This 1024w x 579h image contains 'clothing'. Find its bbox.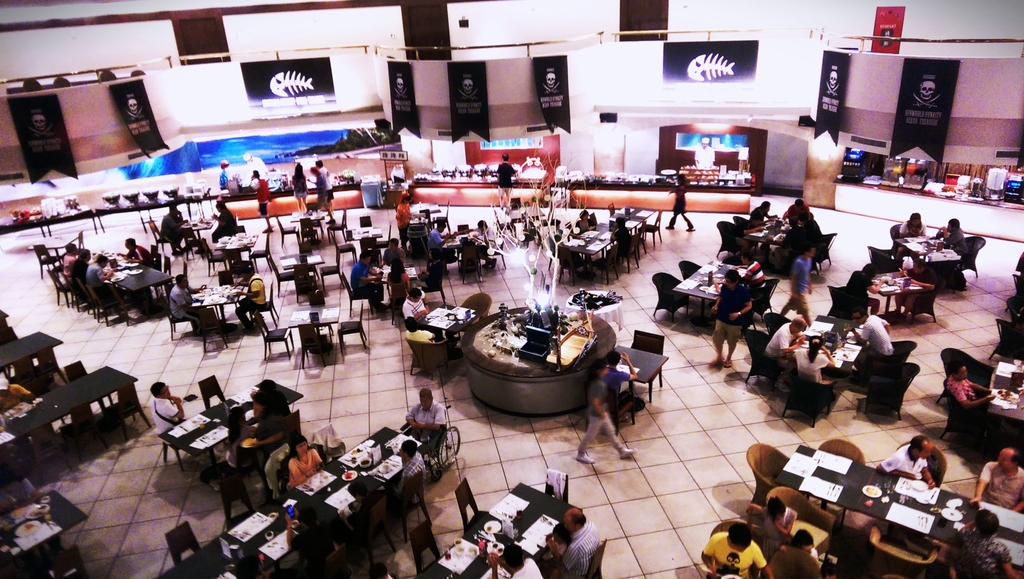
bbox=[711, 281, 754, 349].
